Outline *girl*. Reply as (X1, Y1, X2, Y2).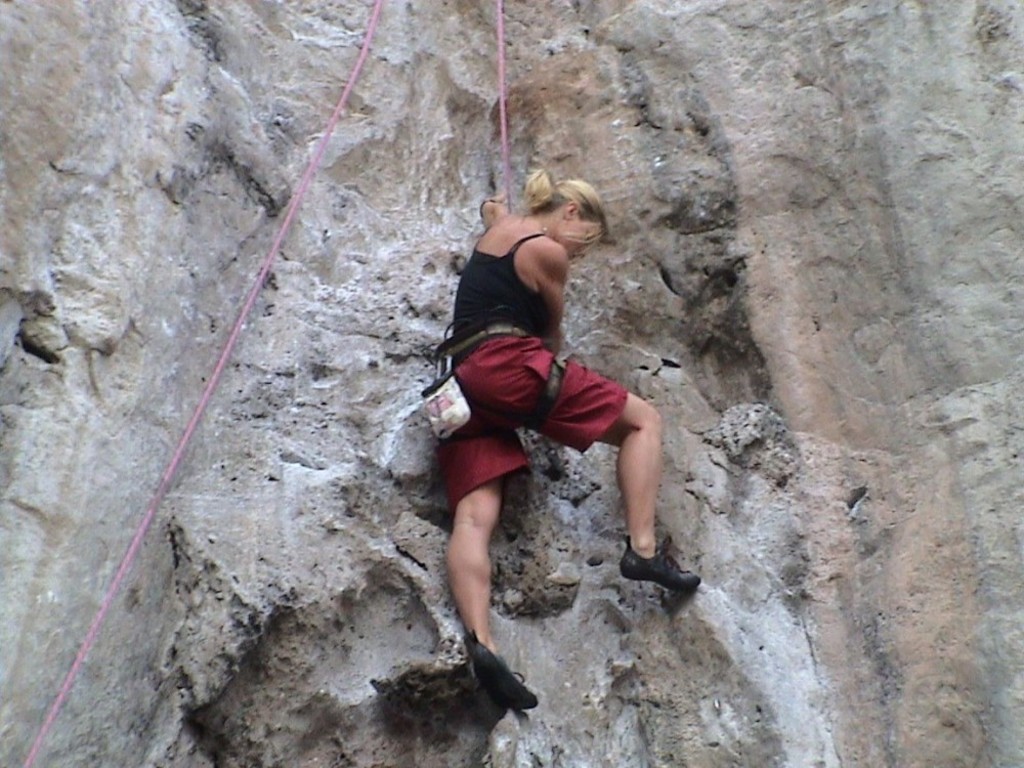
(438, 168, 697, 711).
